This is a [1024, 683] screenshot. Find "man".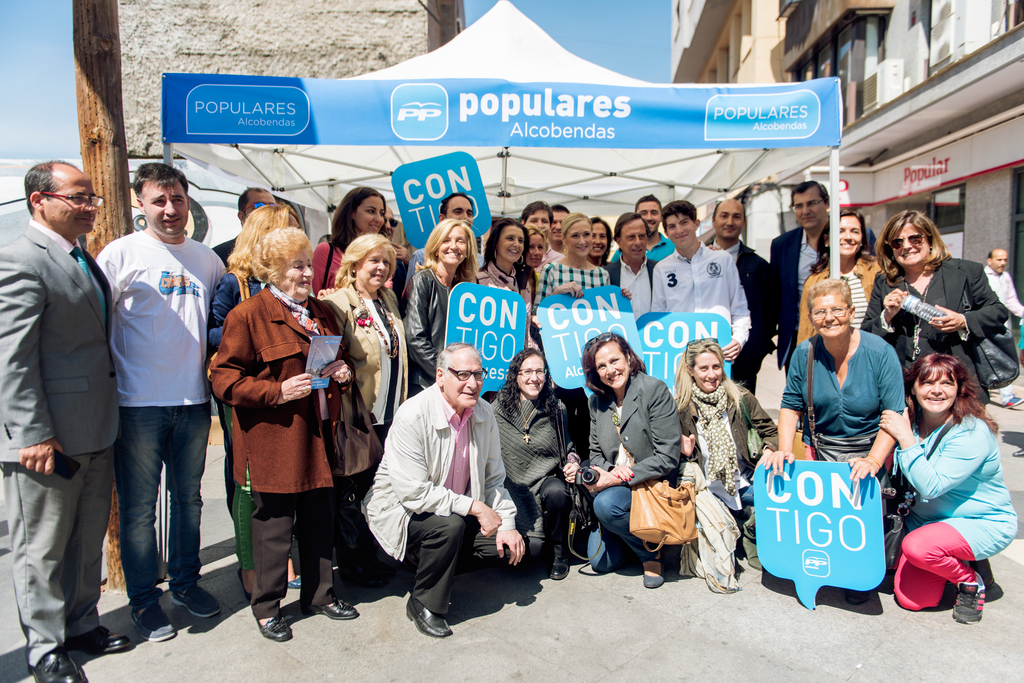
Bounding box: l=404, t=190, r=489, b=283.
